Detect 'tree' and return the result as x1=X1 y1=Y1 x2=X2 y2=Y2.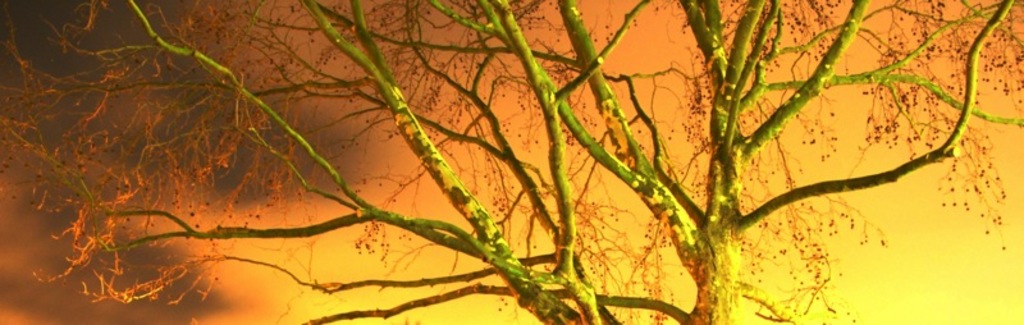
x1=0 y1=0 x2=1023 y2=324.
